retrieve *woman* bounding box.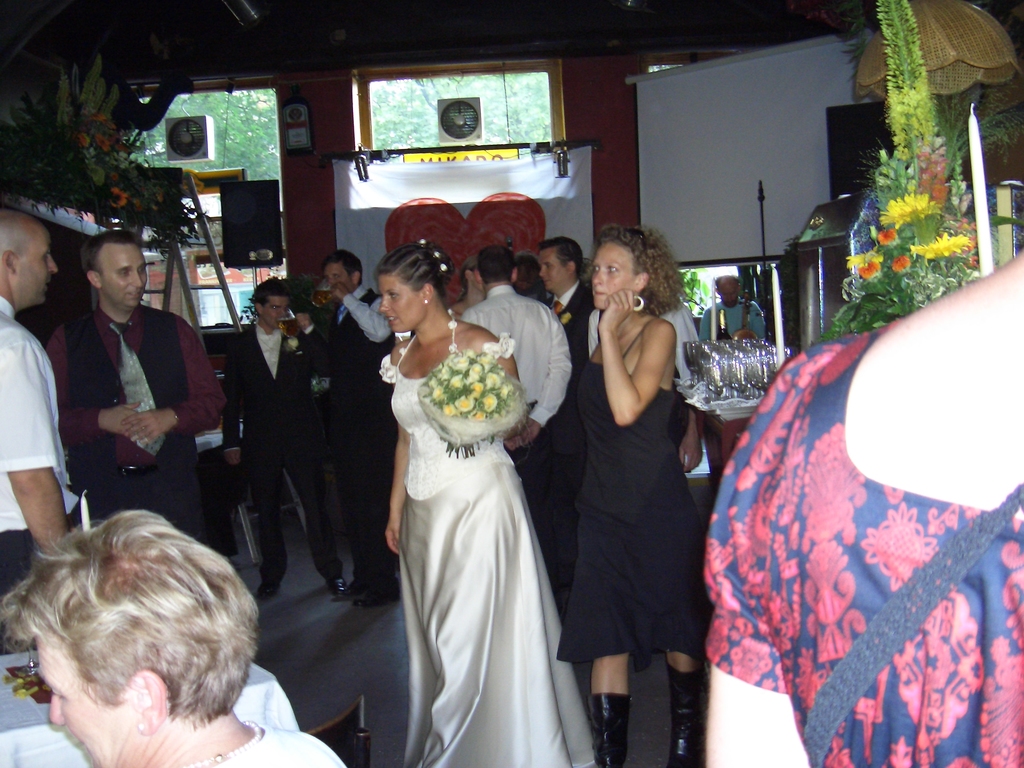
Bounding box: BBox(0, 511, 345, 767).
